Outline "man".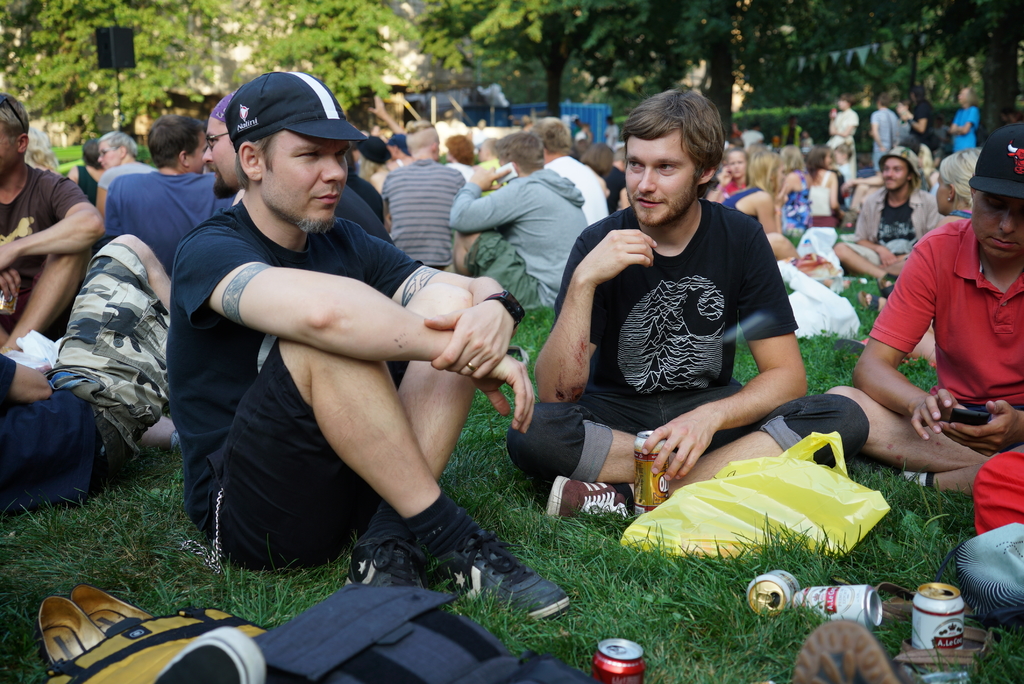
Outline: <box>602,113,621,147</box>.
